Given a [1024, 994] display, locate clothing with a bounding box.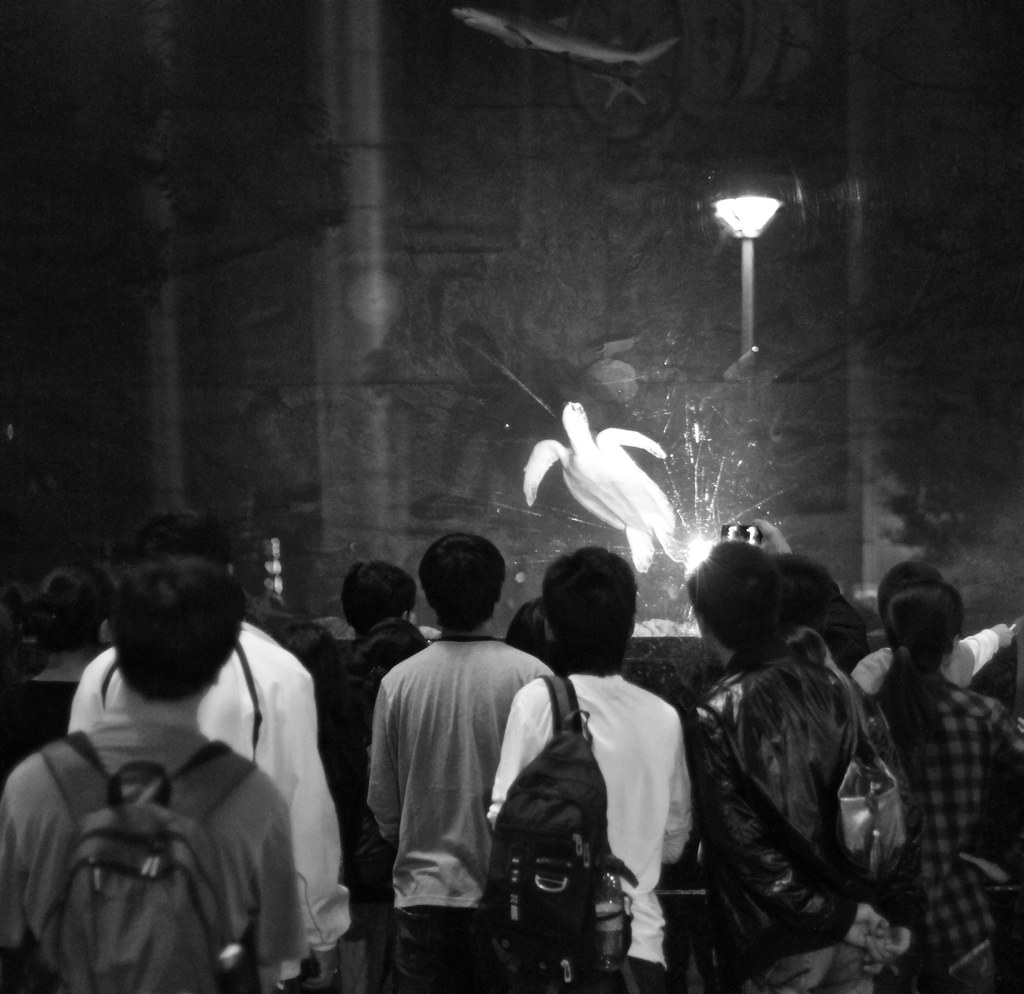
Located: (881,670,1023,991).
